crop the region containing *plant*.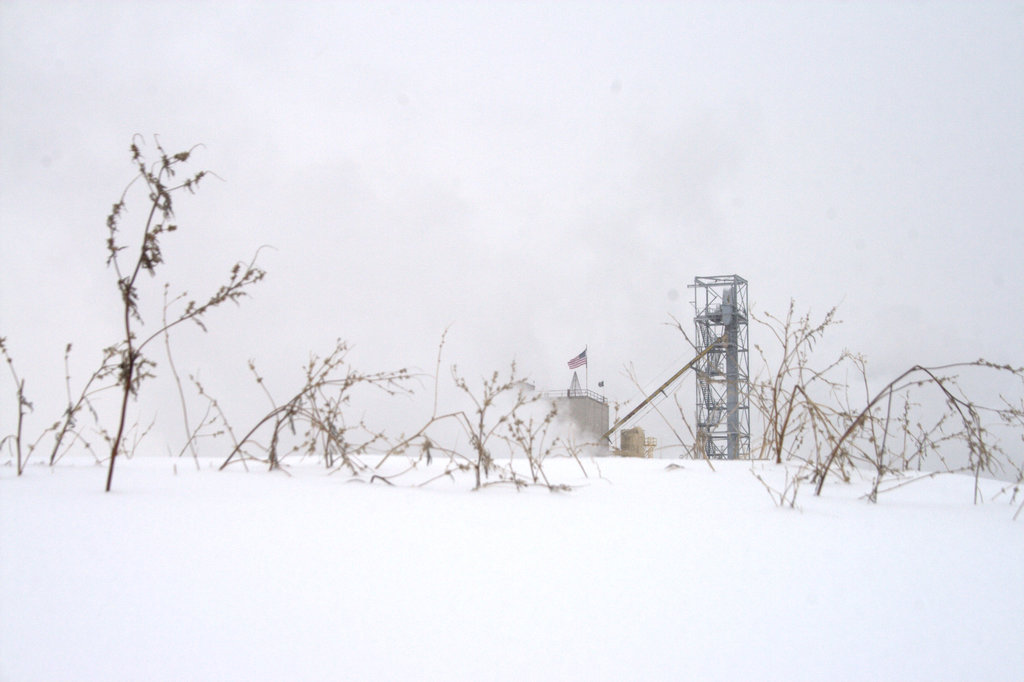
Crop region: left=746, top=388, right=850, bottom=518.
